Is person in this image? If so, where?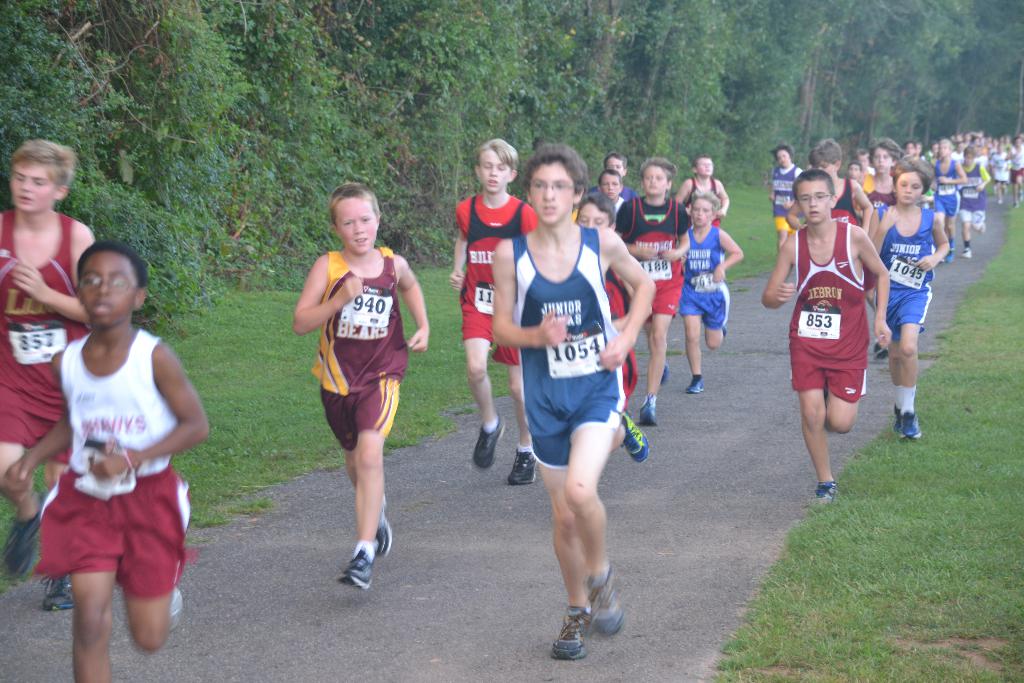
Yes, at crop(3, 238, 216, 682).
